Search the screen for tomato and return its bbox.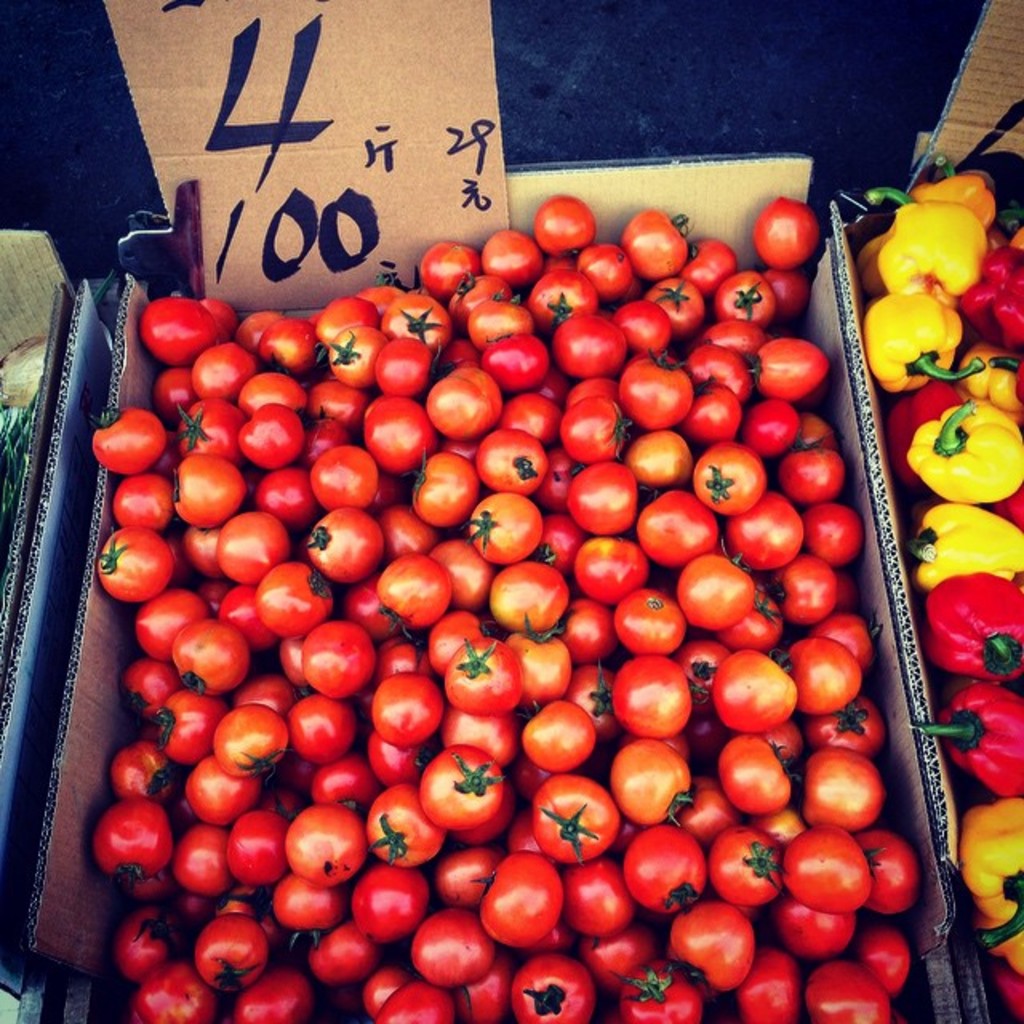
Found: left=459, top=488, right=539, bottom=573.
